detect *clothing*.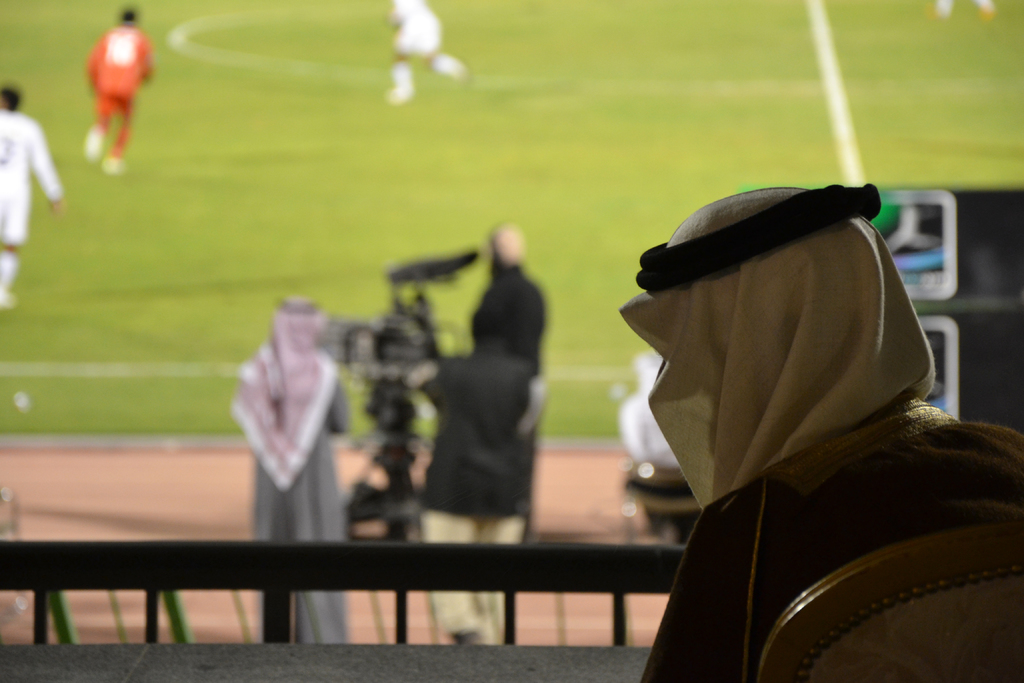
Detected at box(83, 26, 158, 167).
